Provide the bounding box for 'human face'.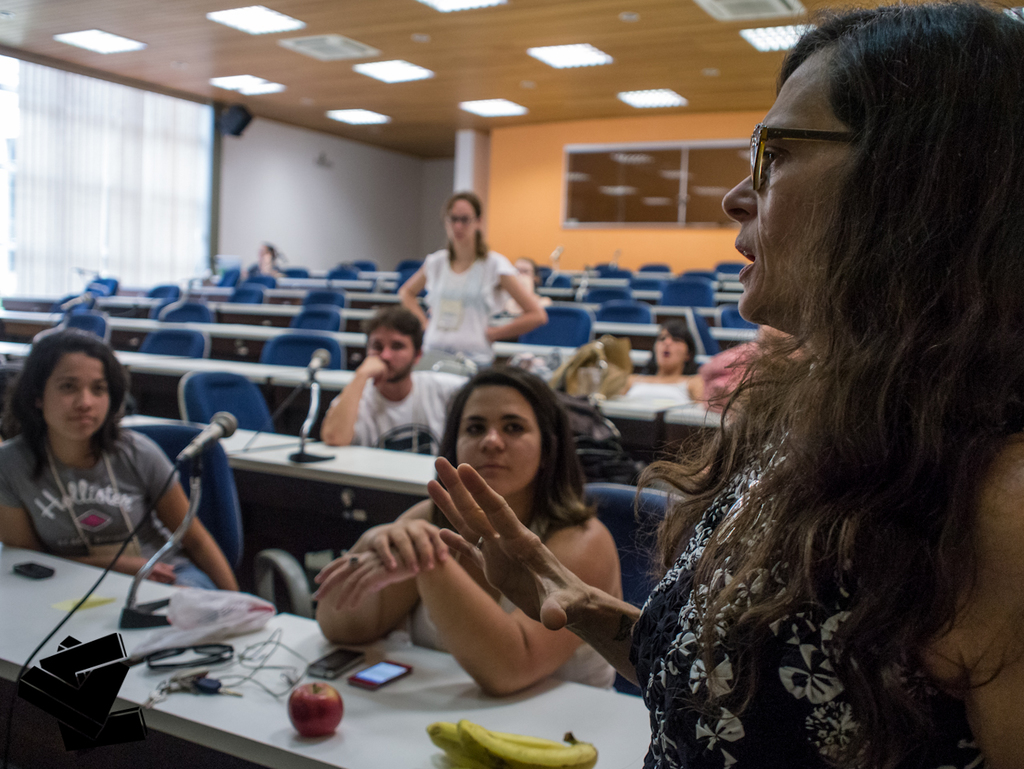
657 326 686 372.
